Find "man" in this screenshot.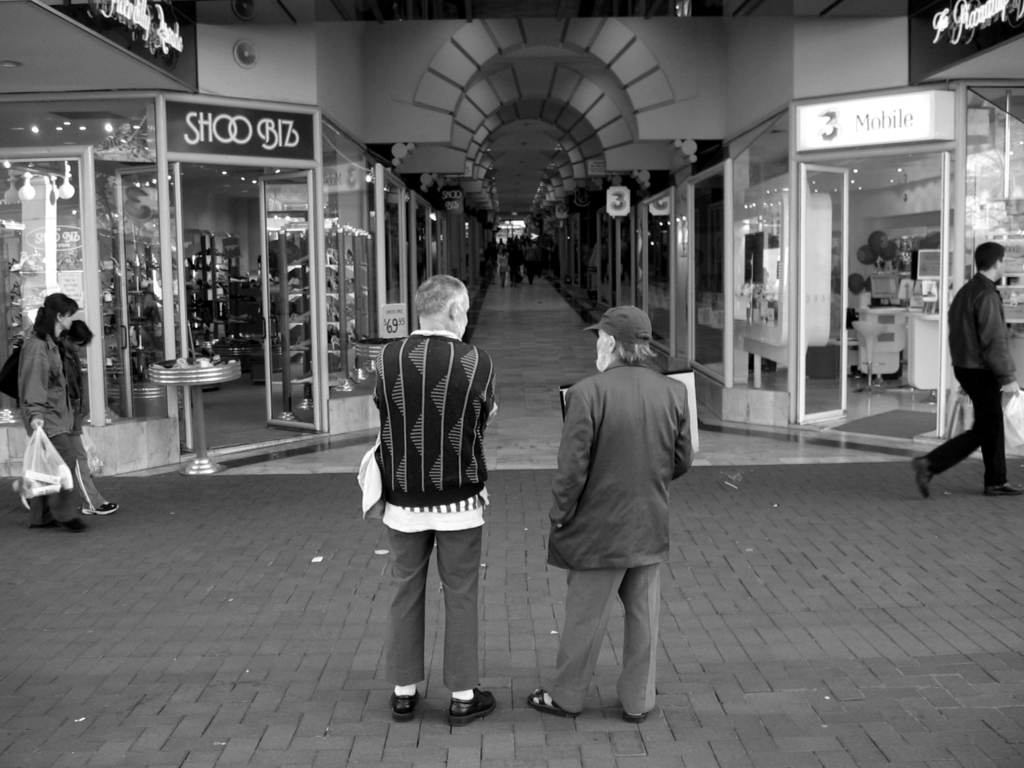
The bounding box for "man" is bbox(911, 241, 1023, 497).
